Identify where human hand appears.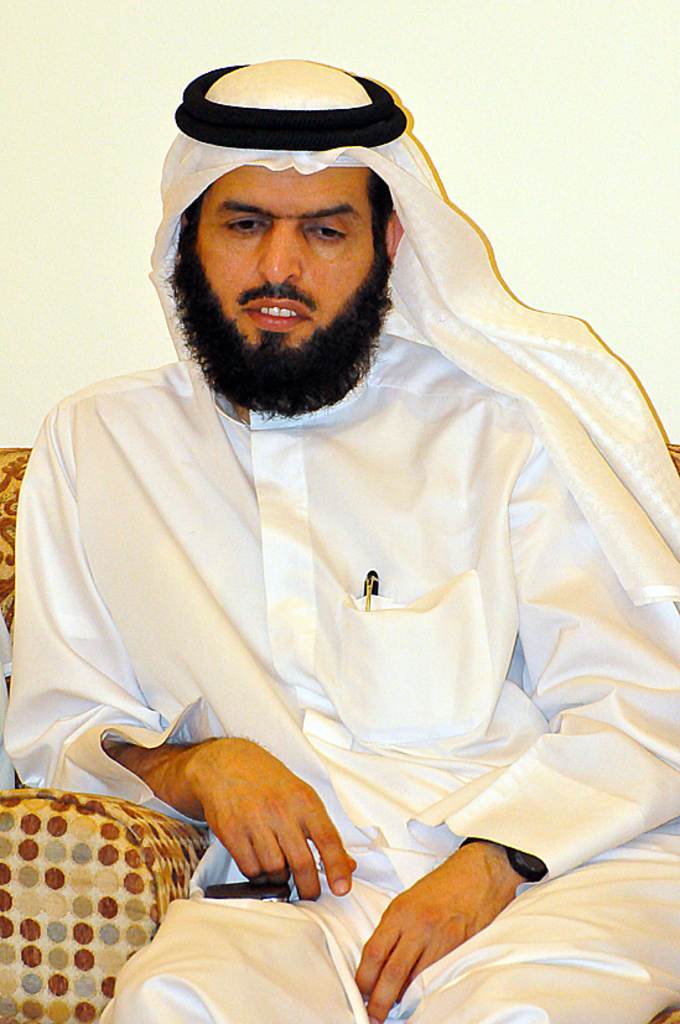
Appears at crop(349, 840, 534, 1005).
